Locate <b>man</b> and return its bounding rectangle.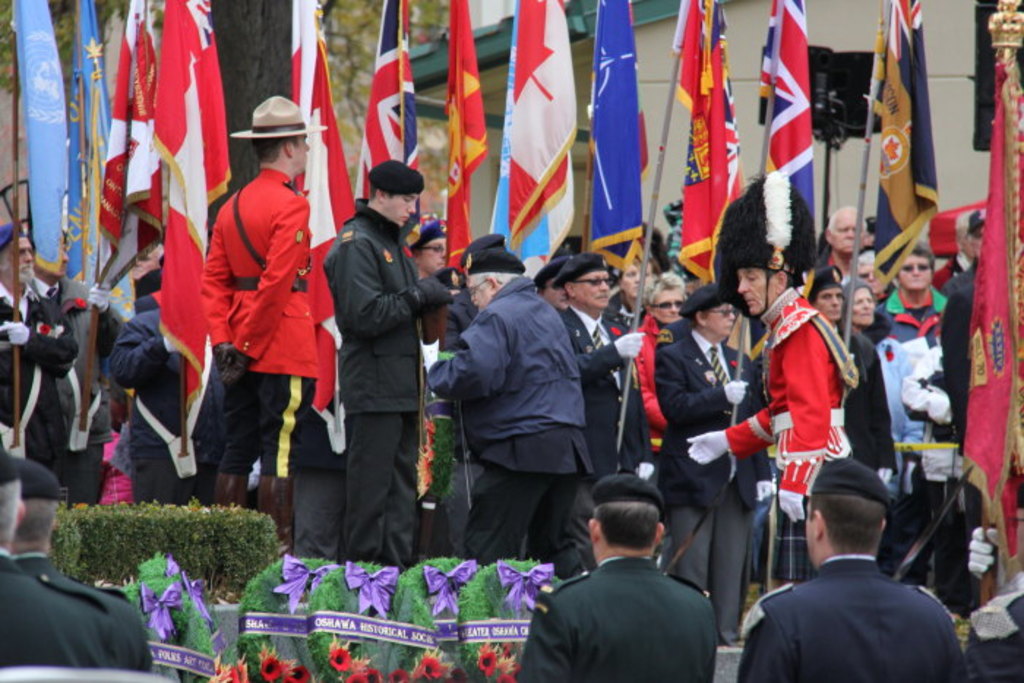
107 307 203 507.
